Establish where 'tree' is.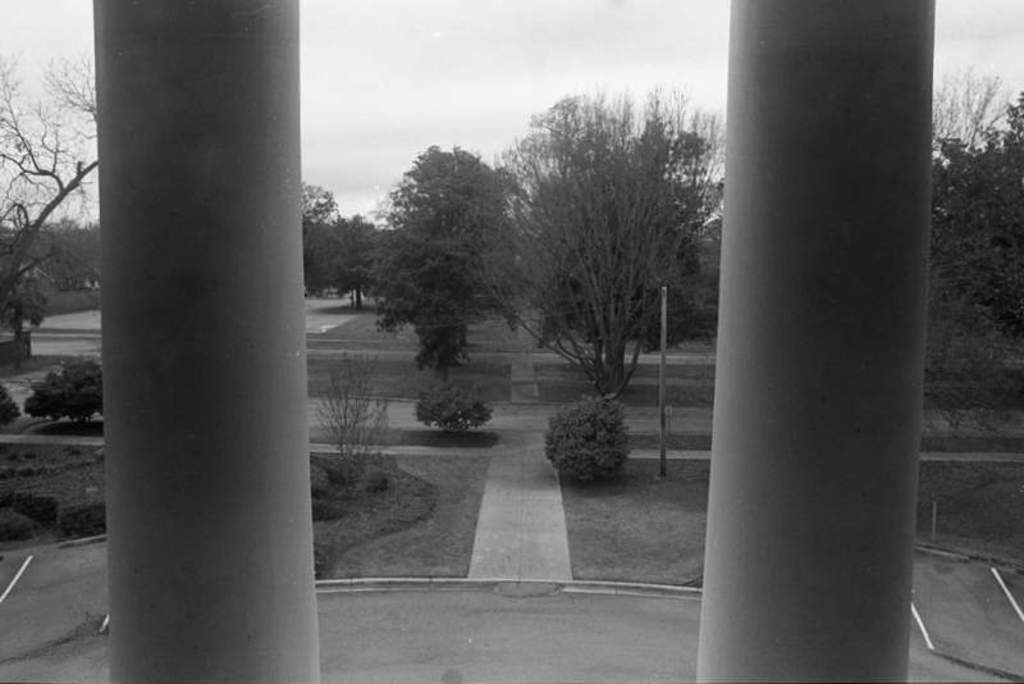
Established at rect(0, 58, 102, 314).
